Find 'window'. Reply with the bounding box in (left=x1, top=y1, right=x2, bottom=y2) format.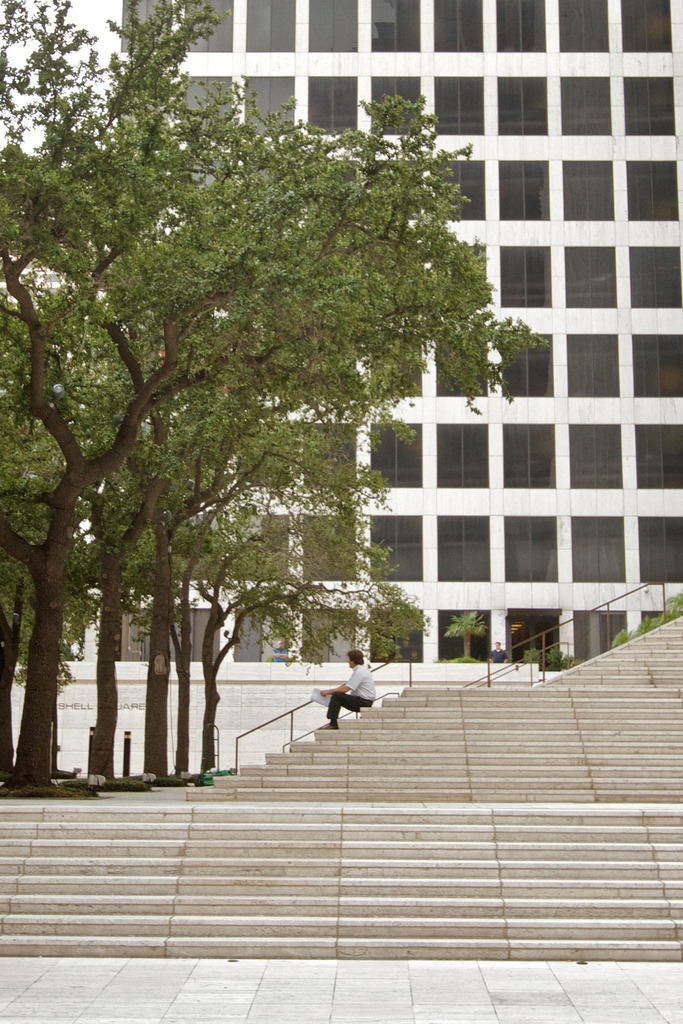
(left=367, top=76, right=425, bottom=143).
